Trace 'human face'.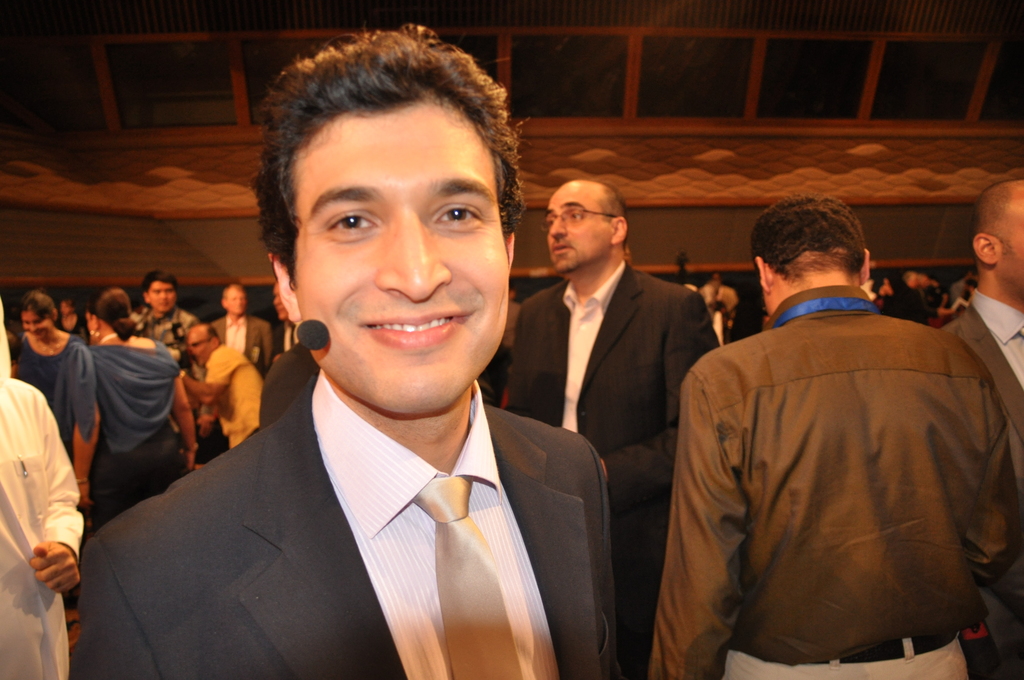
Traced to pyautogui.locateOnScreen(148, 279, 177, 318).
